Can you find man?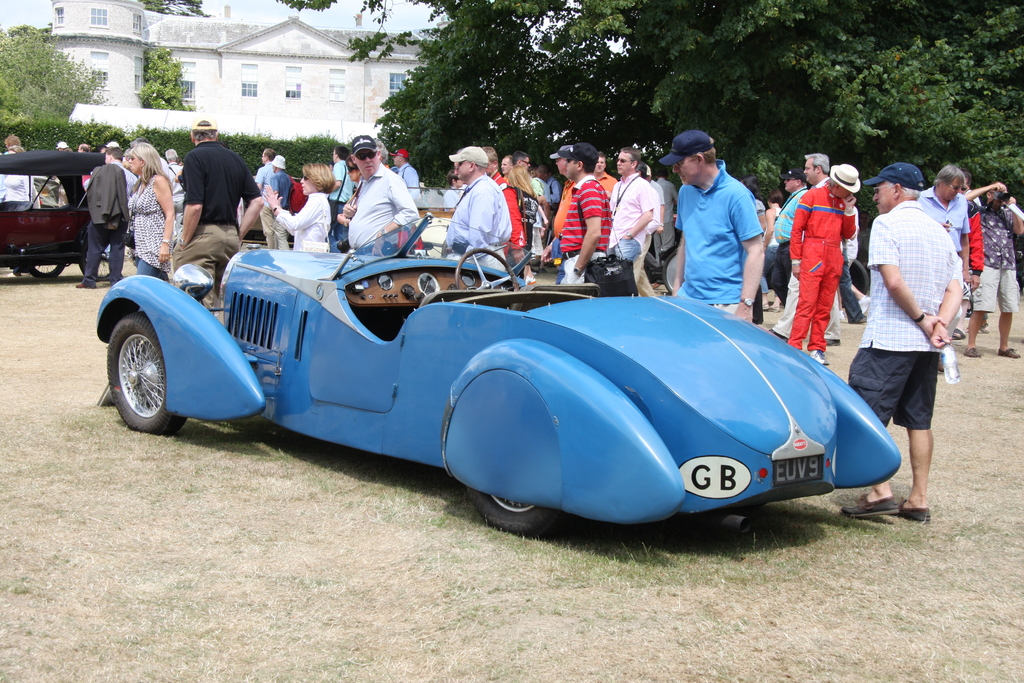
Yes, bounding box: Rect(254, 149, 278, 246).
